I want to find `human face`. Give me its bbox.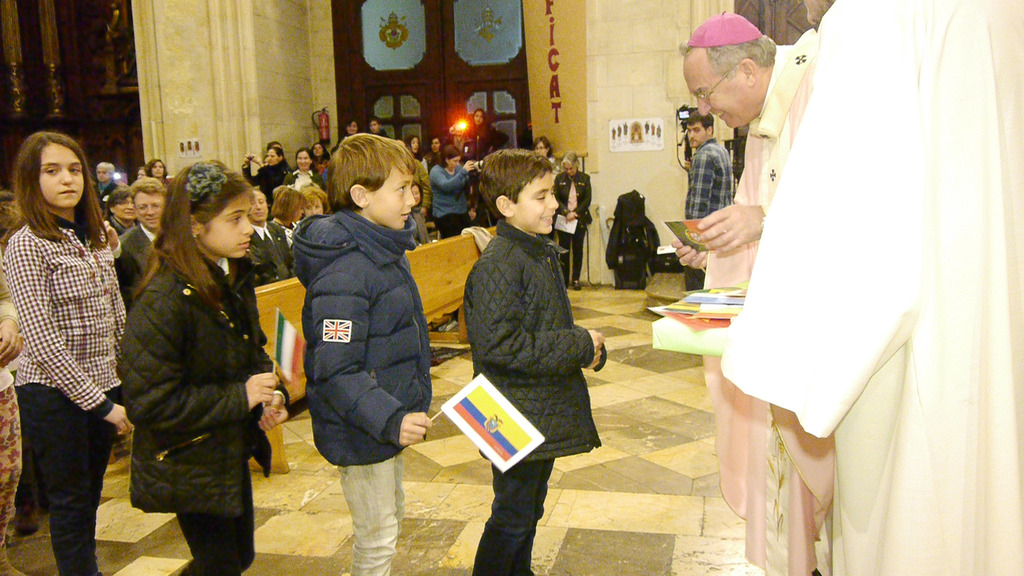
297:149:311:172.
